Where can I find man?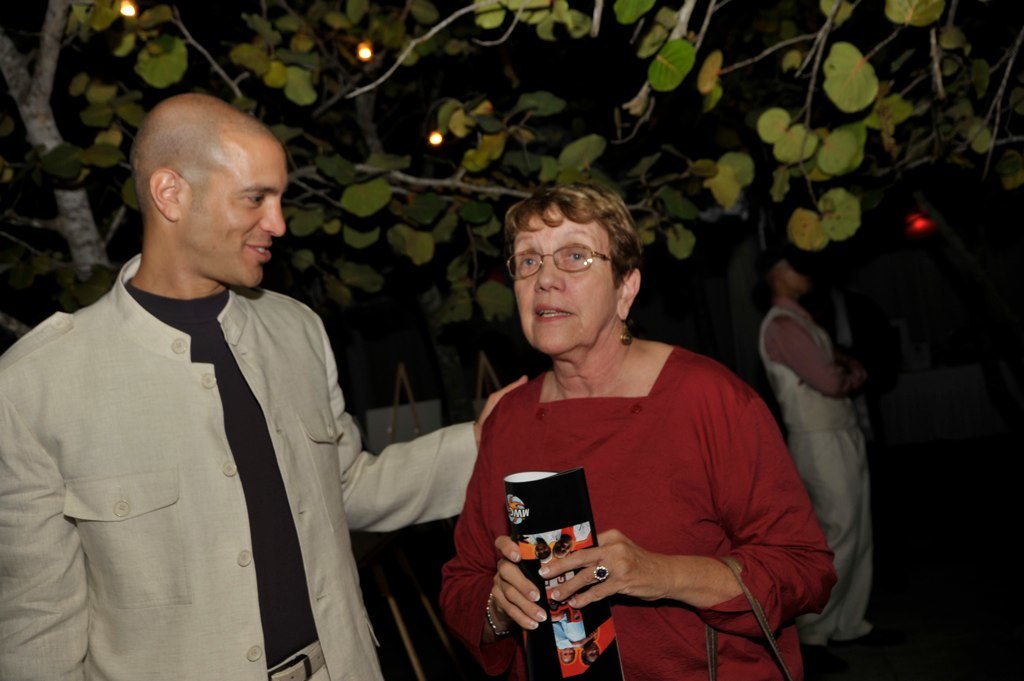
You can find it at locate(28, 91, 421, 671).
